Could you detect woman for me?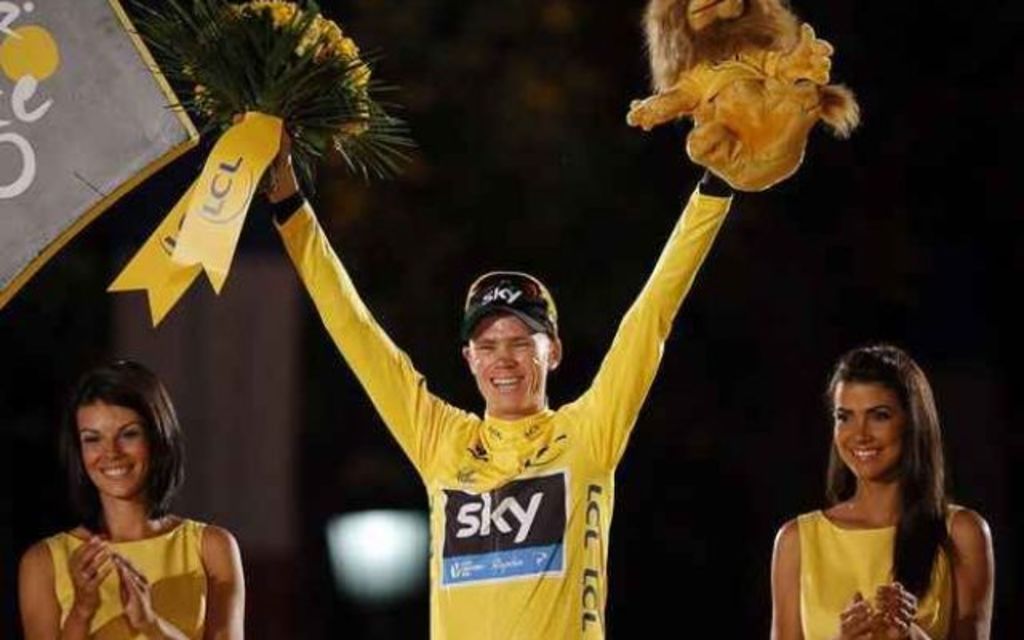
Detection result: {"x1": 19, "y1": 349, "x2": 243, "y2": 638}.
